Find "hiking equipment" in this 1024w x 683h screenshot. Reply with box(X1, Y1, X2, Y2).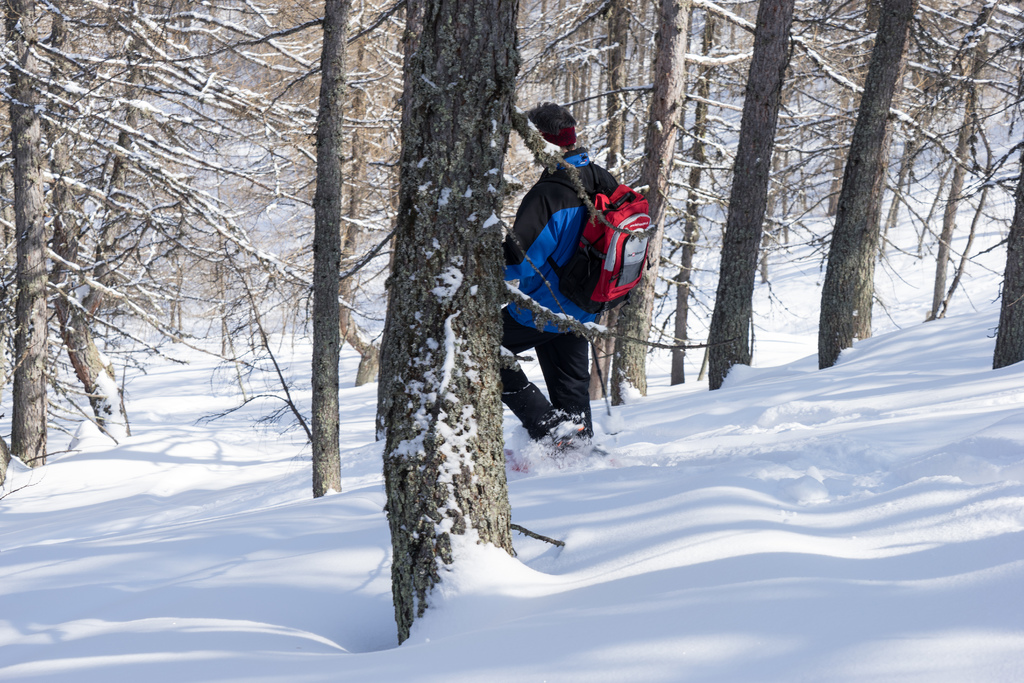
box(523, 160, 653, 315).
